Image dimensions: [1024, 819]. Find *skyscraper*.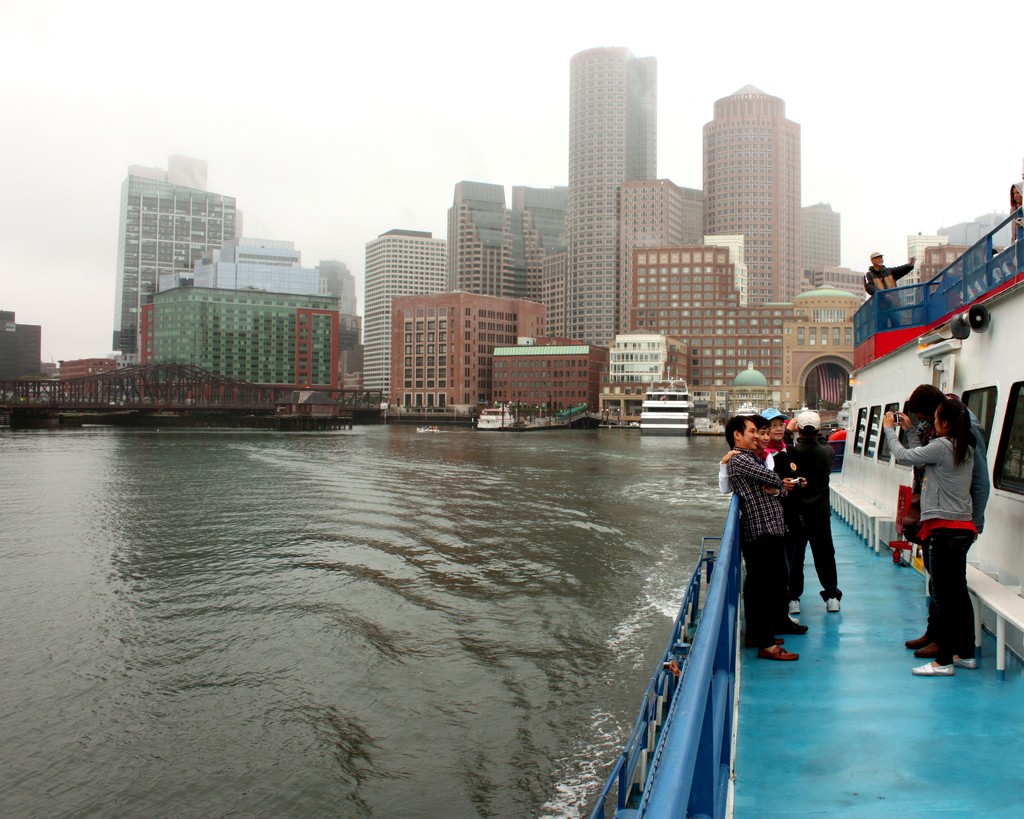
(754,265,865,402).
